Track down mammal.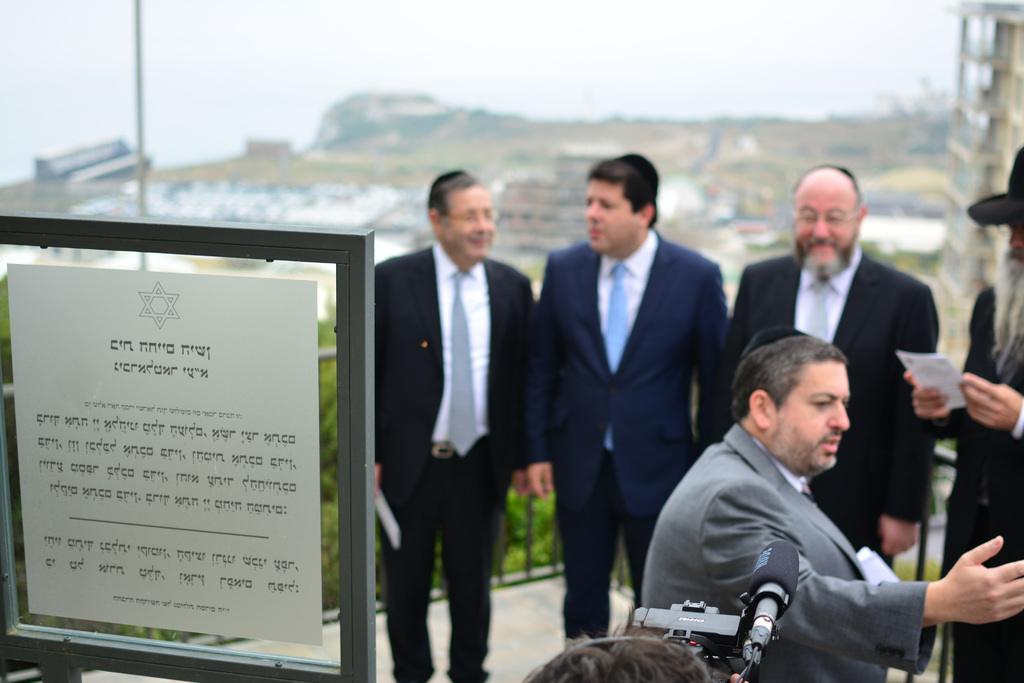
Tracked to <region>906, 146, 1023, 682</region>.
